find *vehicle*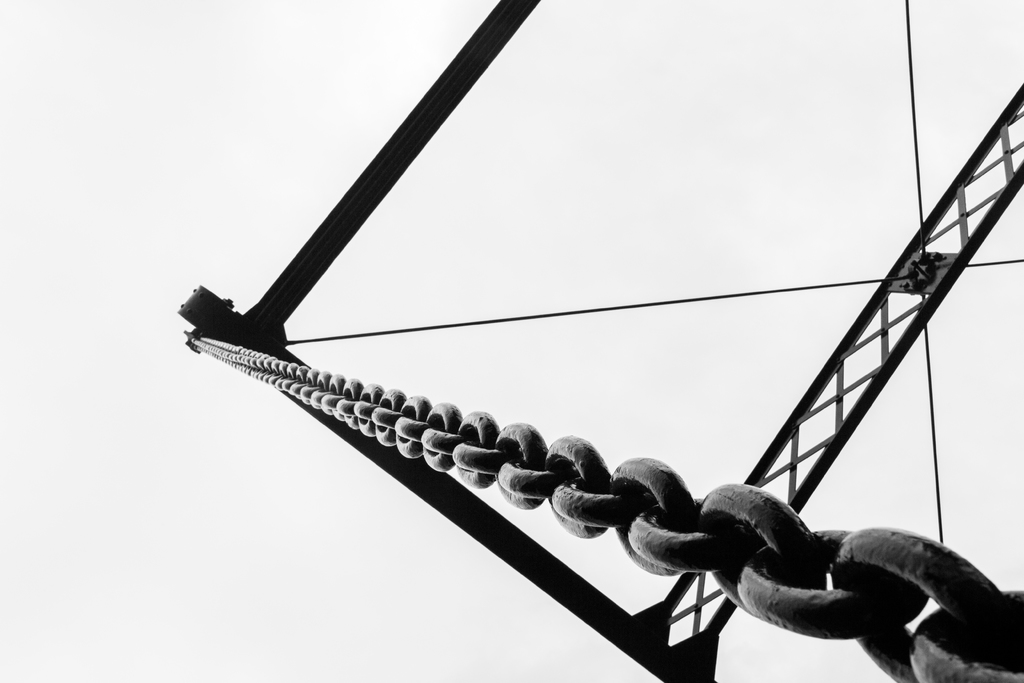
region(176, 0, 1023, 682)
